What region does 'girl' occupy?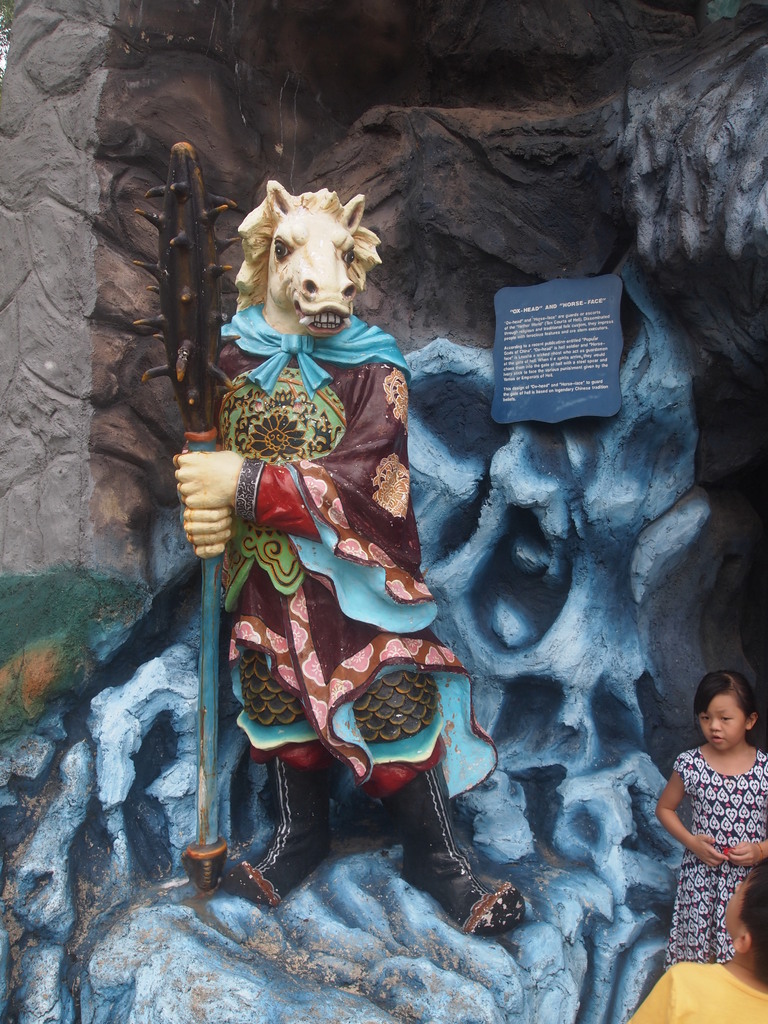
x1=664 y1=682 x2=767 y2=968.
